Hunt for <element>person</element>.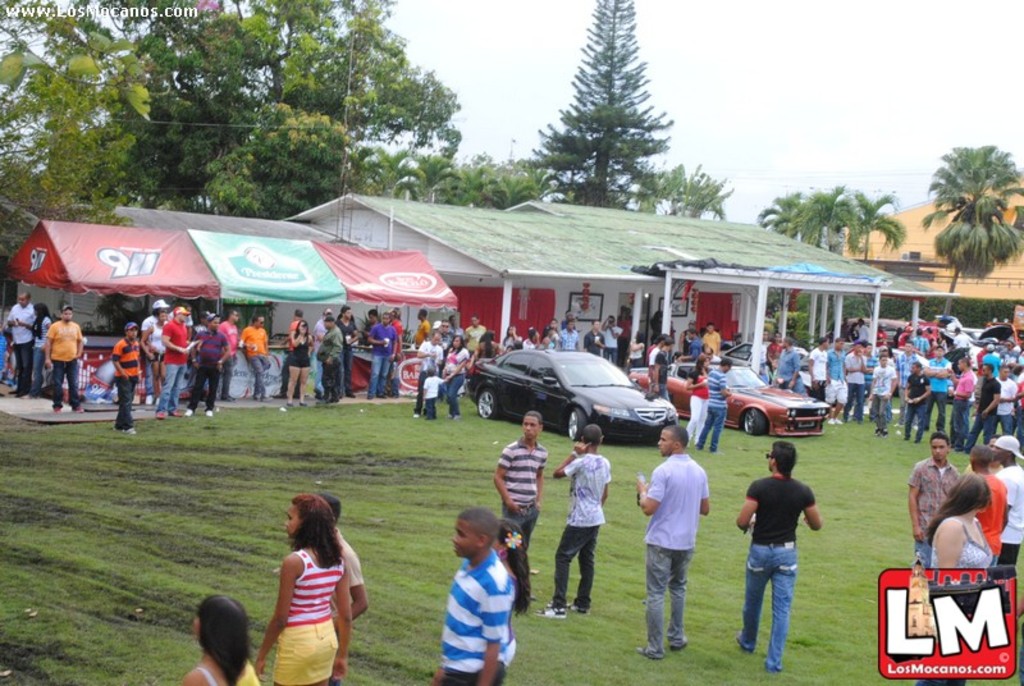
Hunted down at (741,439,827,660).
